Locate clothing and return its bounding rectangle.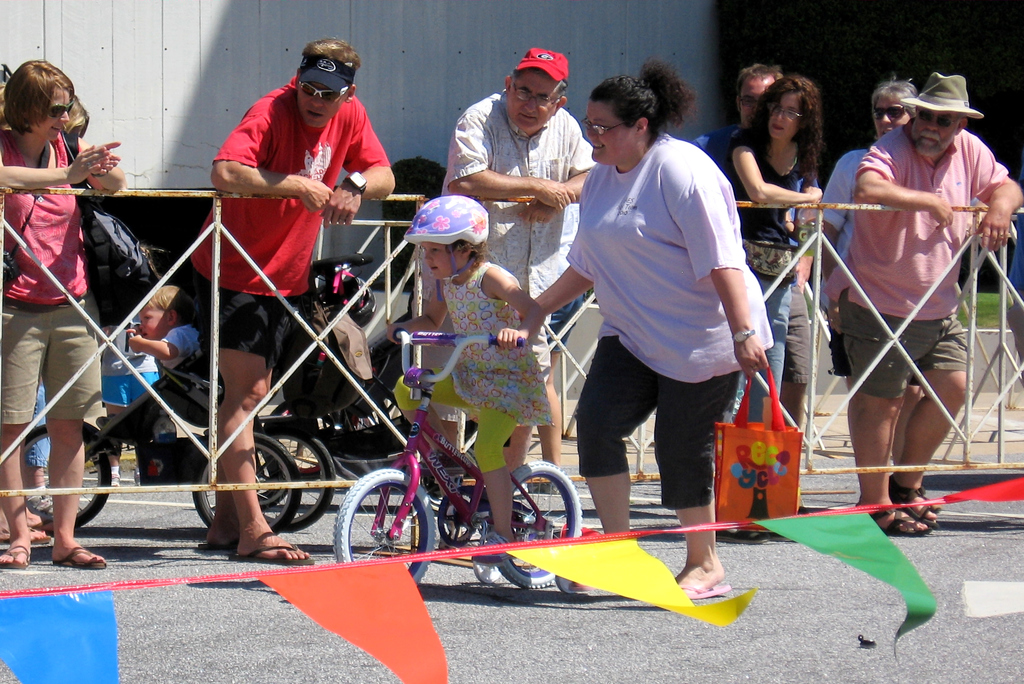
left=831, top=126, right=1008, bottom=403.
